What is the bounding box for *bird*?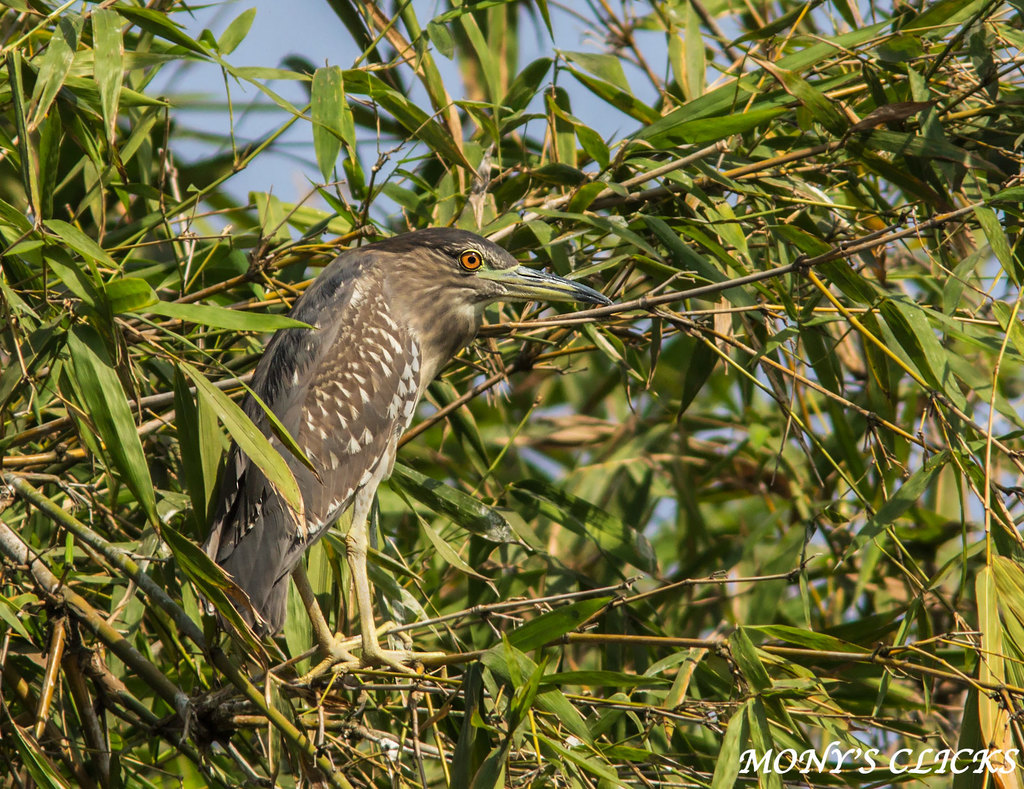
box(223, 234, 564, 654).
